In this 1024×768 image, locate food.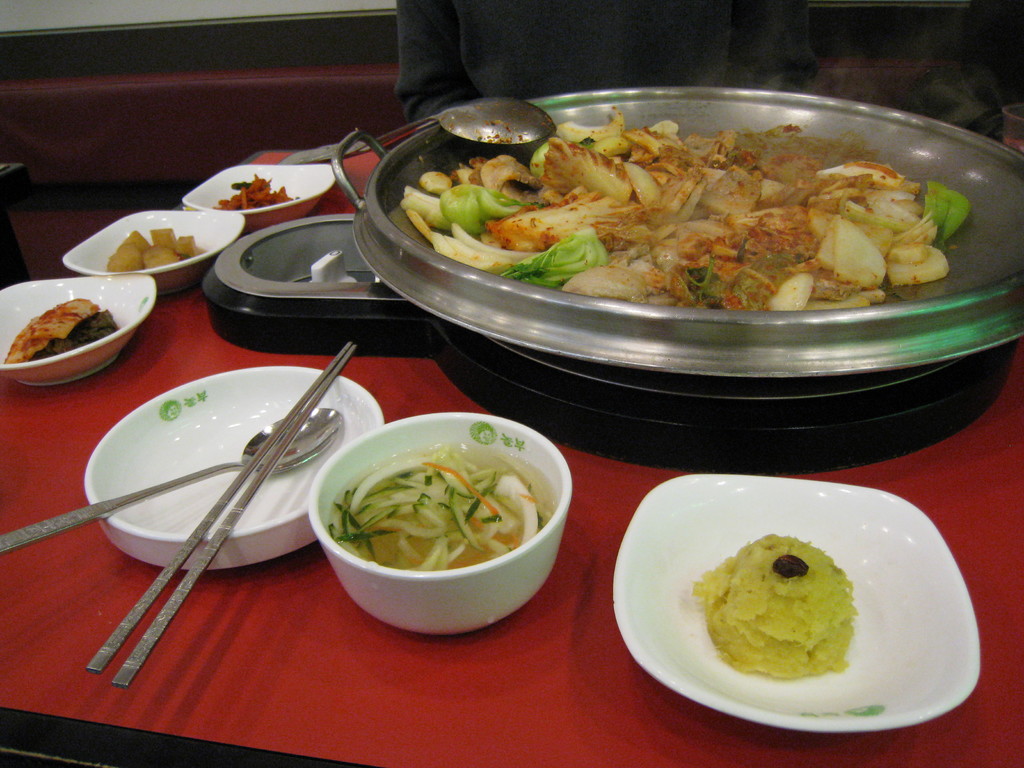
Bounding box: <region>221, 175, 295, 212</region>.
